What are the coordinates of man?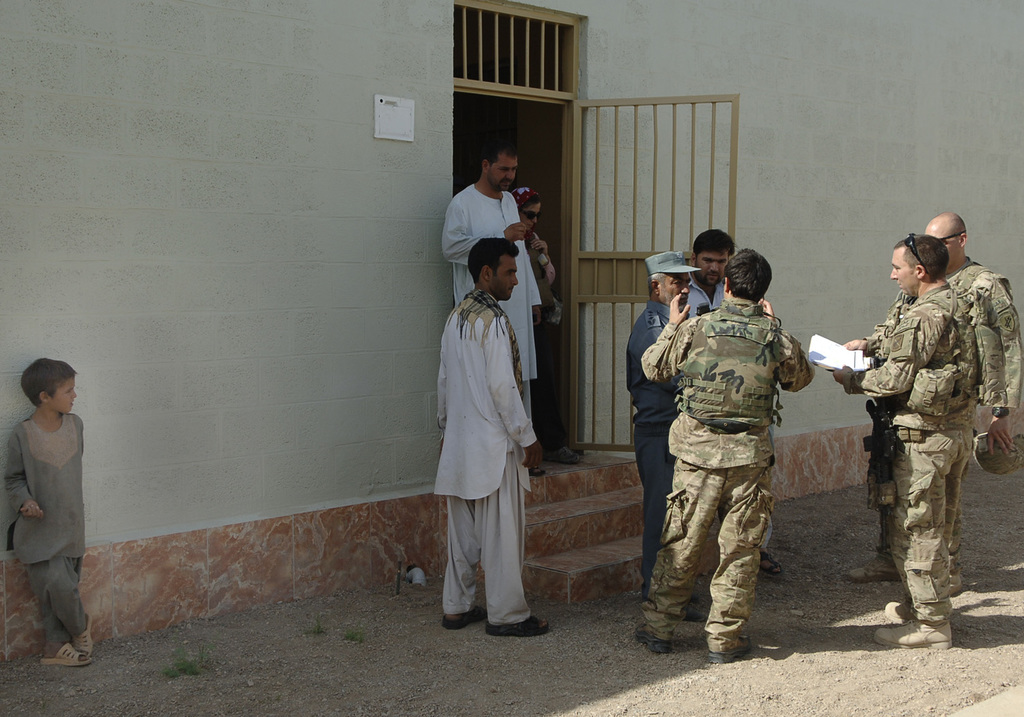
(x1=629, y1=242, x2=810, y2=663).
